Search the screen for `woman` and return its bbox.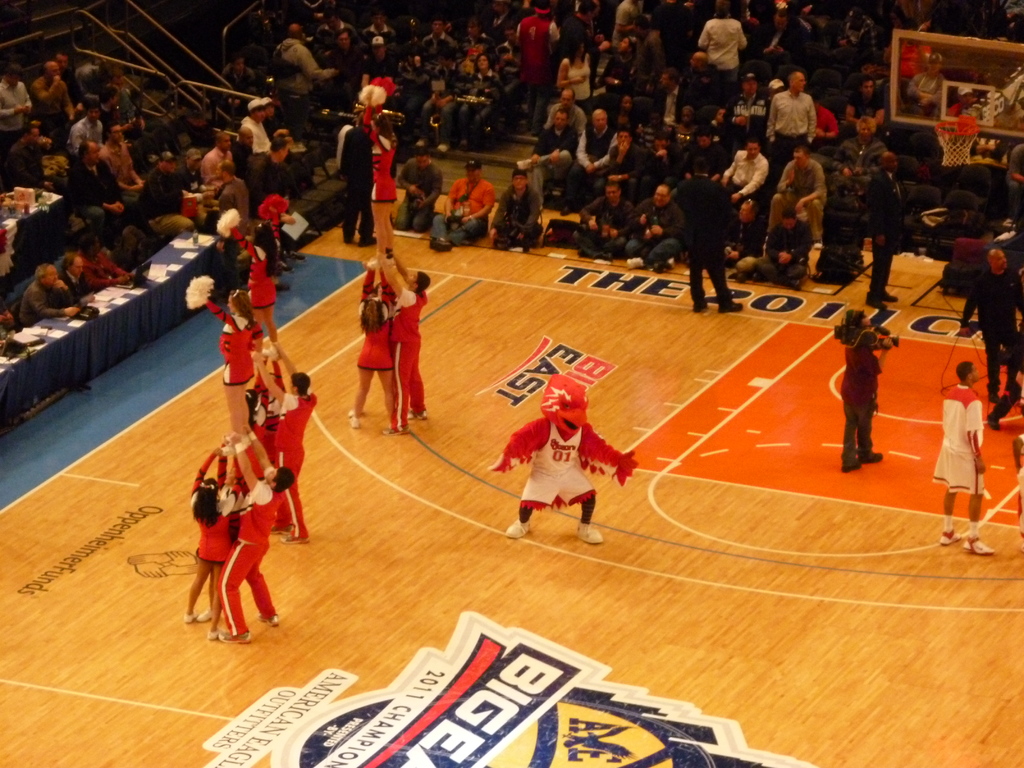
Found: x1=453, y1=49, x2=497, y2=154.
